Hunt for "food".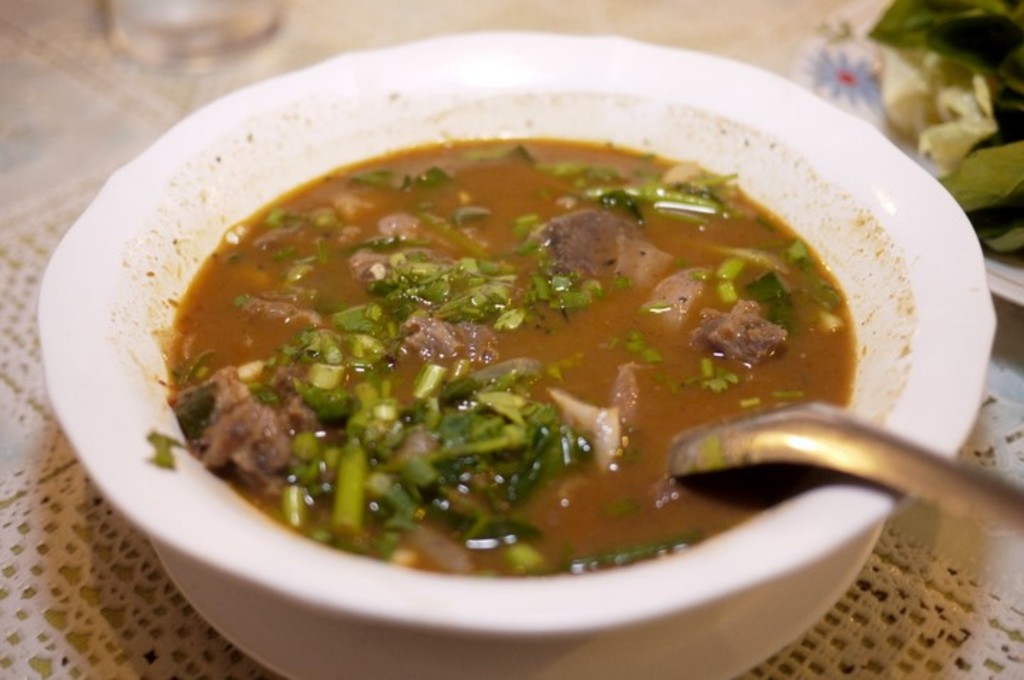
Hunted down at [x1=172, y1=137, x2=913, y2=524].
